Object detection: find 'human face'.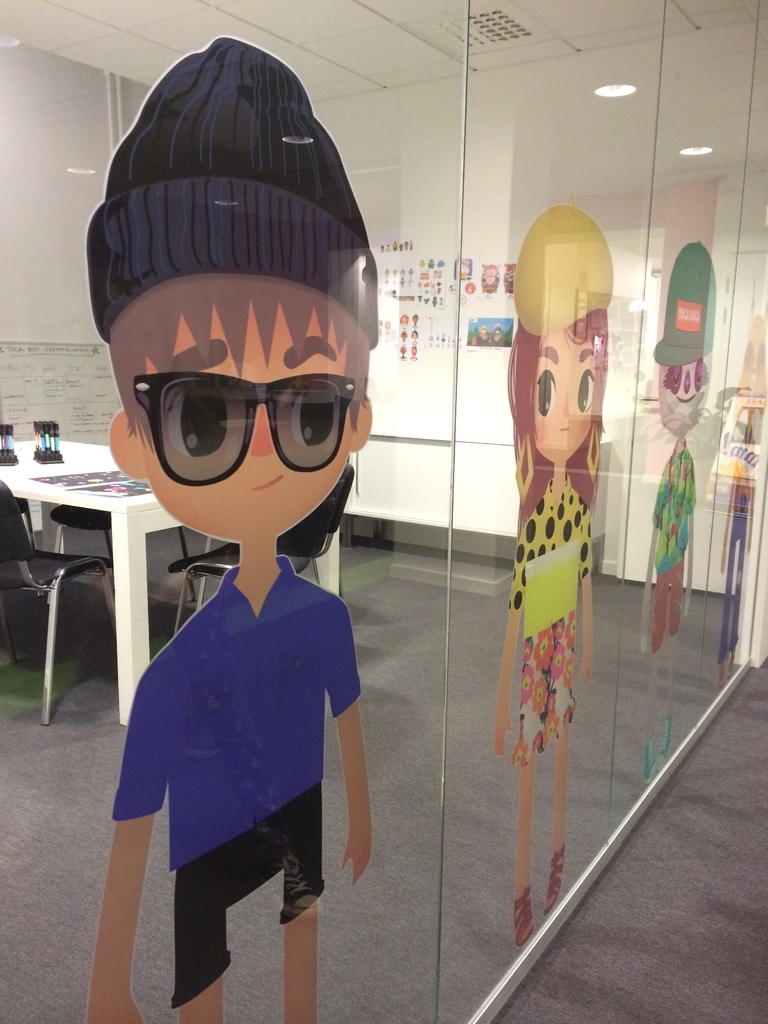
[x1=138, y1=300, x2=355, y2=547].
